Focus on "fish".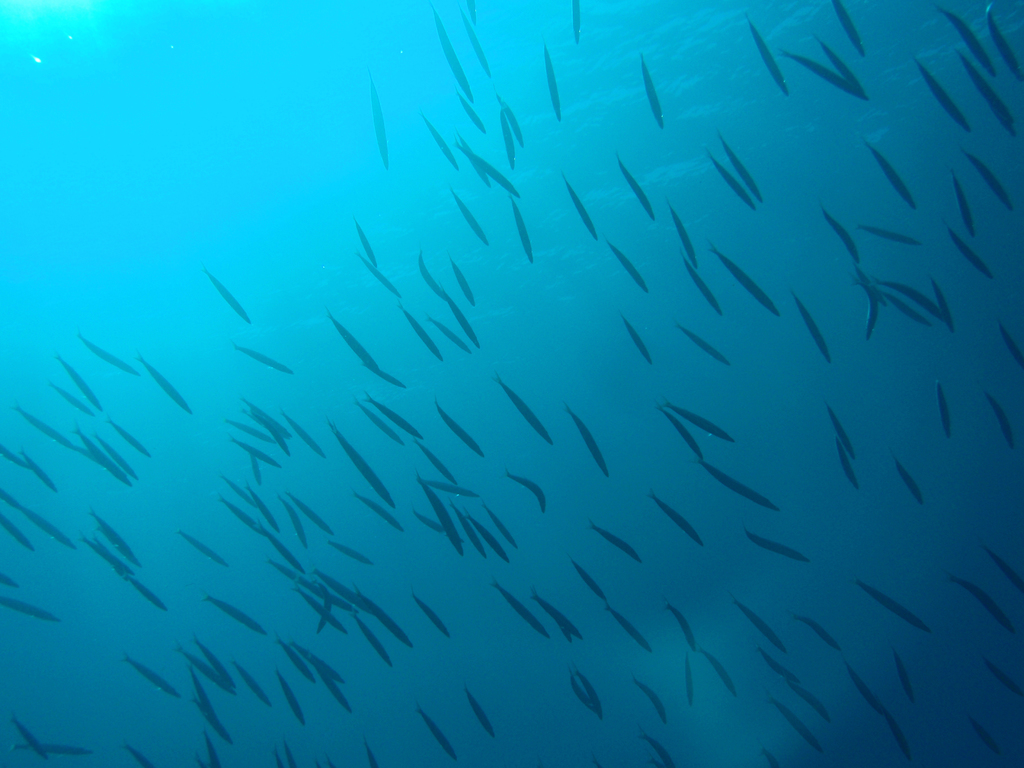
Focused at l=424, t=116, r=460, b=172.
